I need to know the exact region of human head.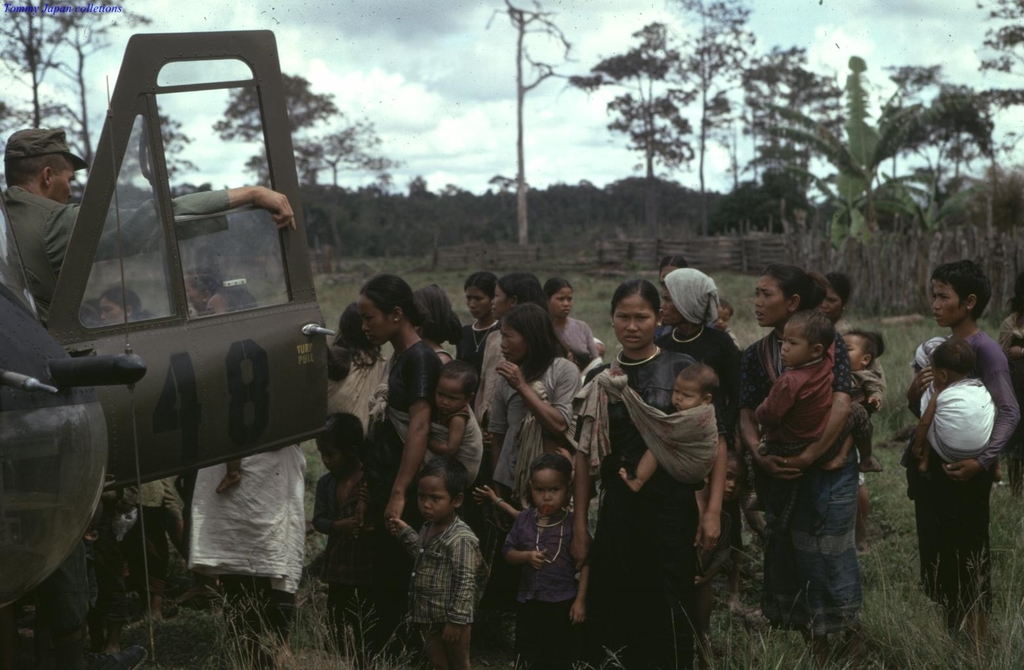
Region: pyautogui.locateOnScreen(941, 259, 1004, 336).
